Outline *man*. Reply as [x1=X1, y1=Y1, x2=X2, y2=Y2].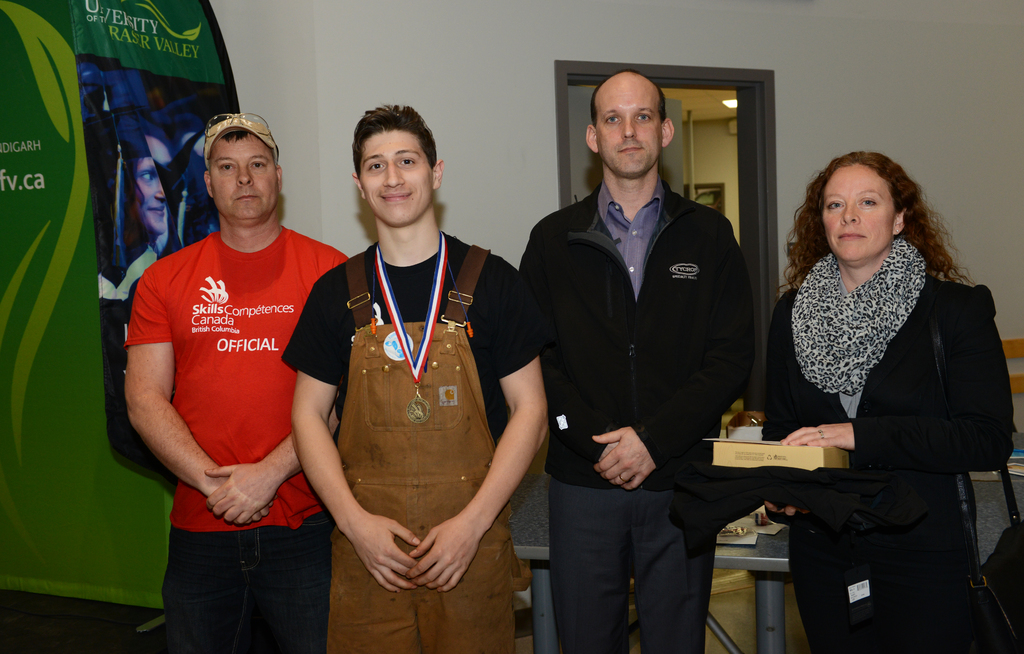
[x1=118, y1=109, x2=356, y2=653].
